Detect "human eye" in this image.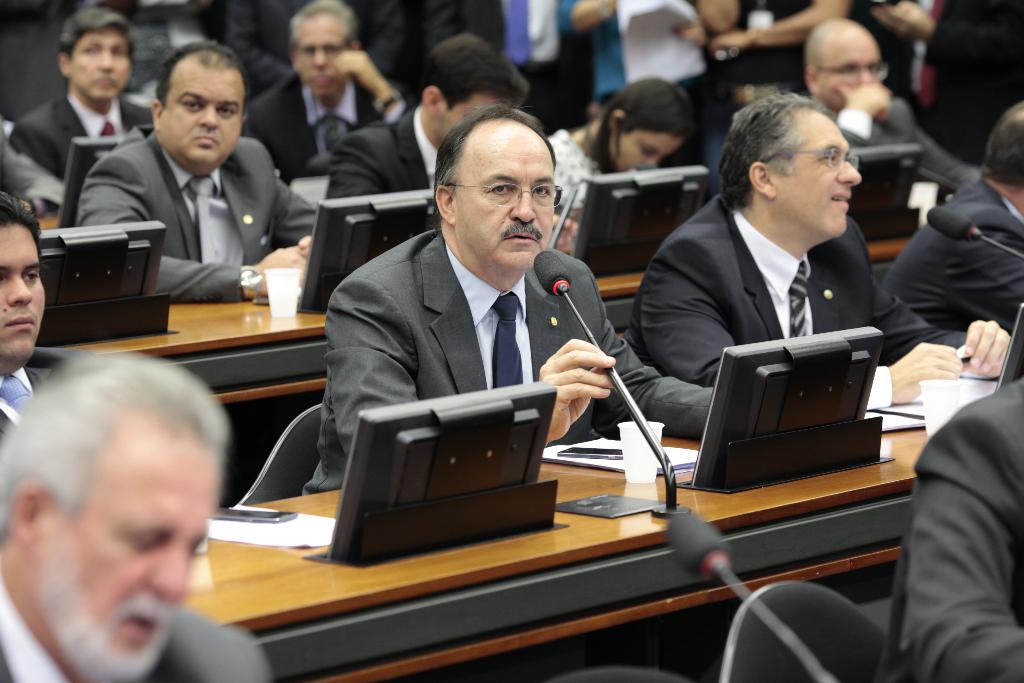
Detection: {"left": 485, "top": 178, "right": 511, "bottom": 197}.
